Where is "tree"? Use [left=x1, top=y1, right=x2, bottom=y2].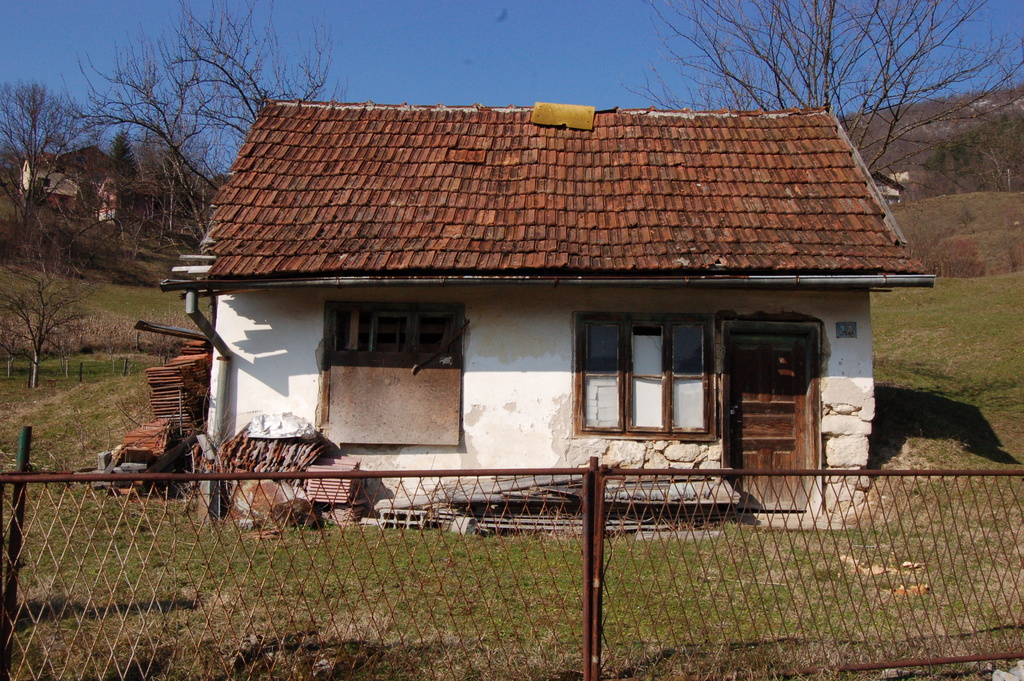
[left=616, top=0, right=1023, bottom=222].
